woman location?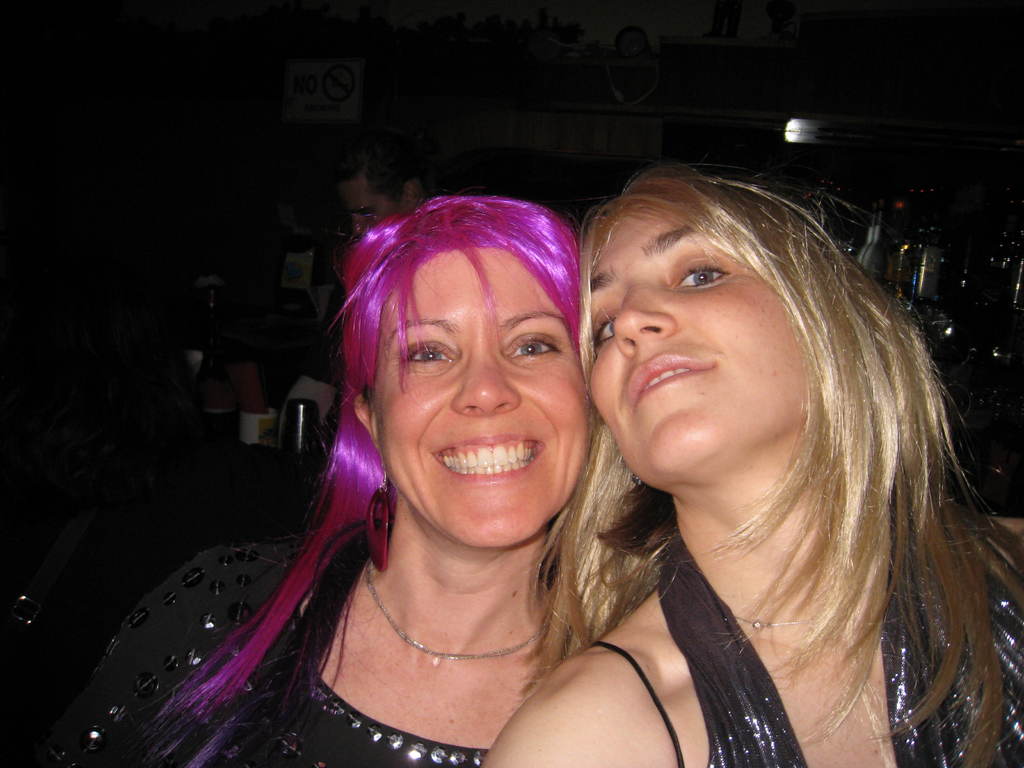
(156, 161, 708, 767)
